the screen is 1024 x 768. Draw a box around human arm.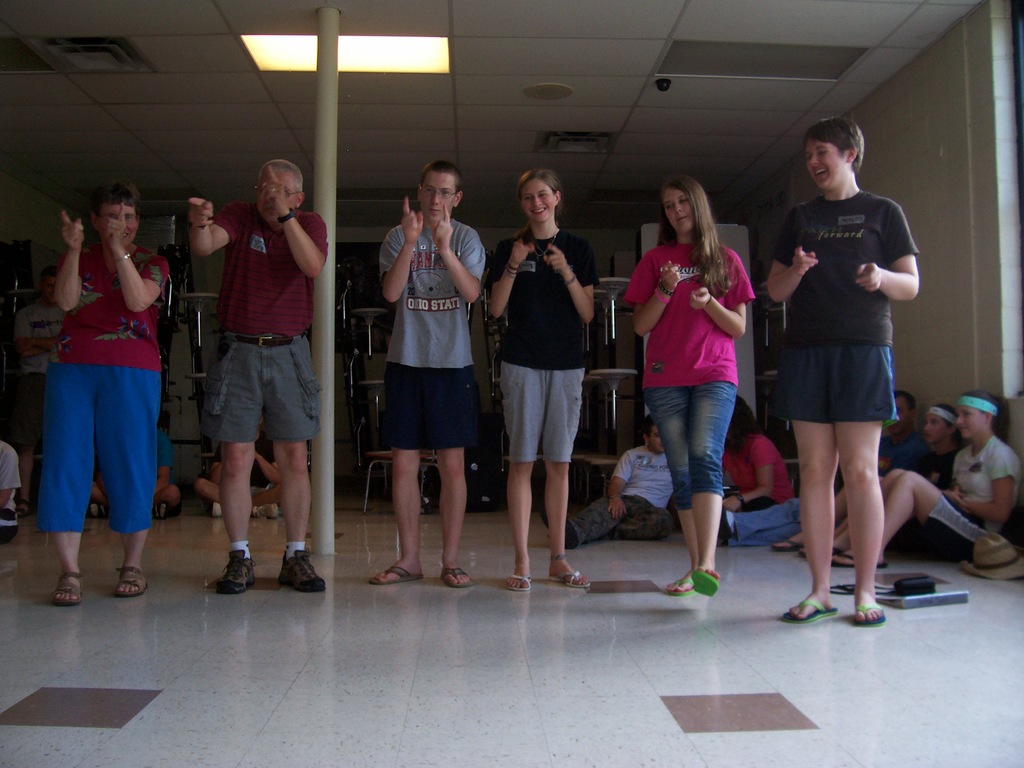
947,474,971,506.
